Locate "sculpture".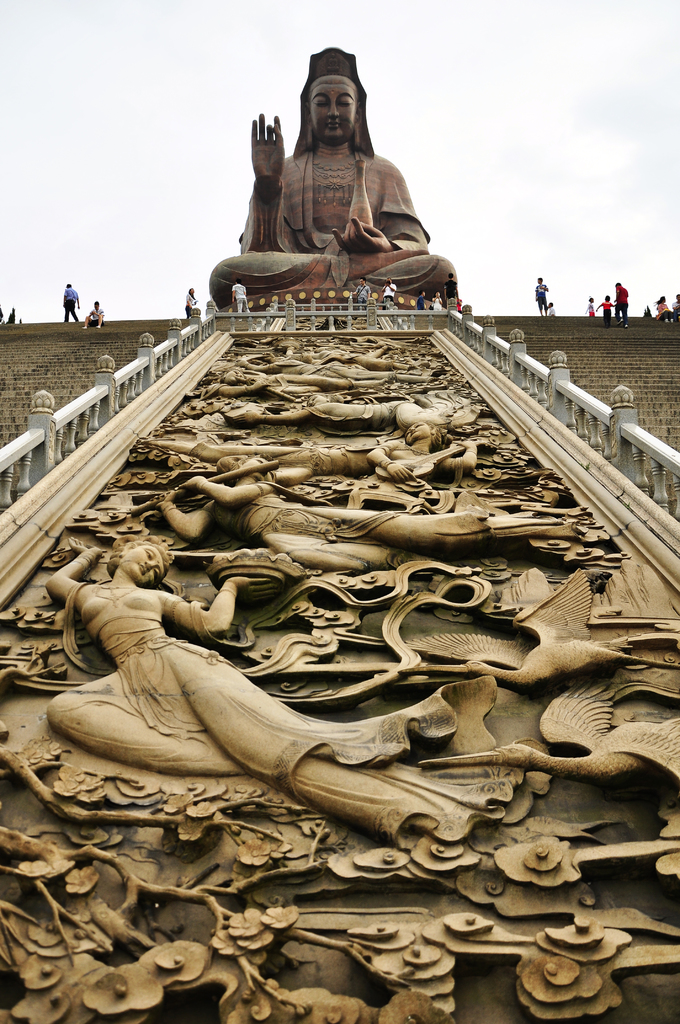
Bounding box: bbox=(200, 36, 480, 318).
